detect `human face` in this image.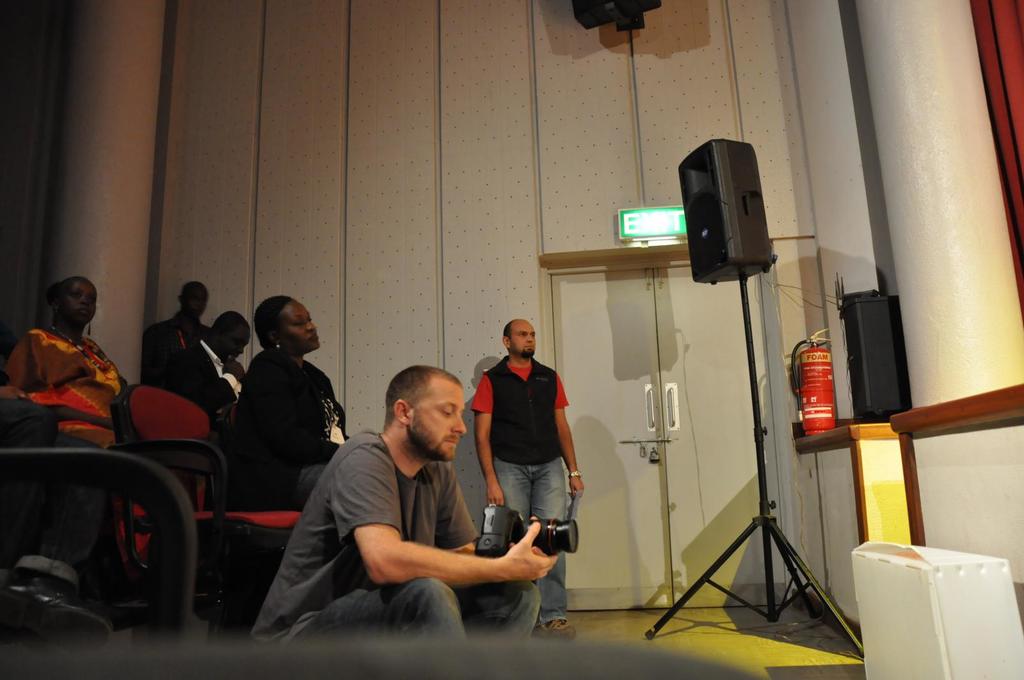
Detection: 283, 303, 321, 350.
